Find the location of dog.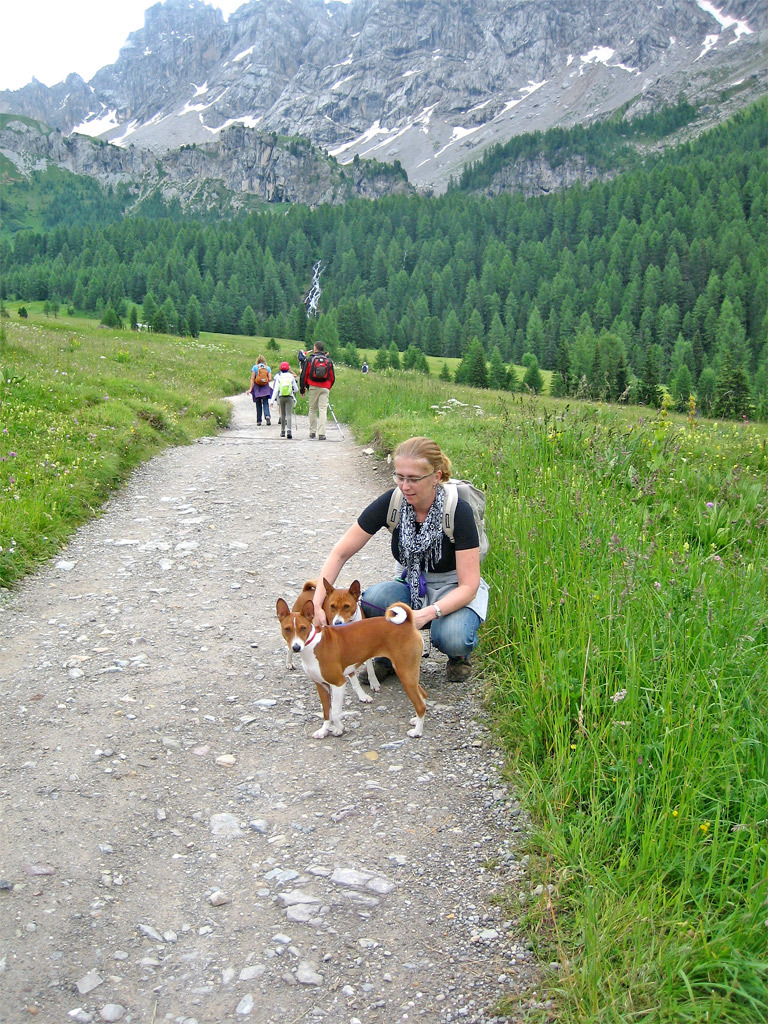
Location: bbox(288, 575, 380, 705).
